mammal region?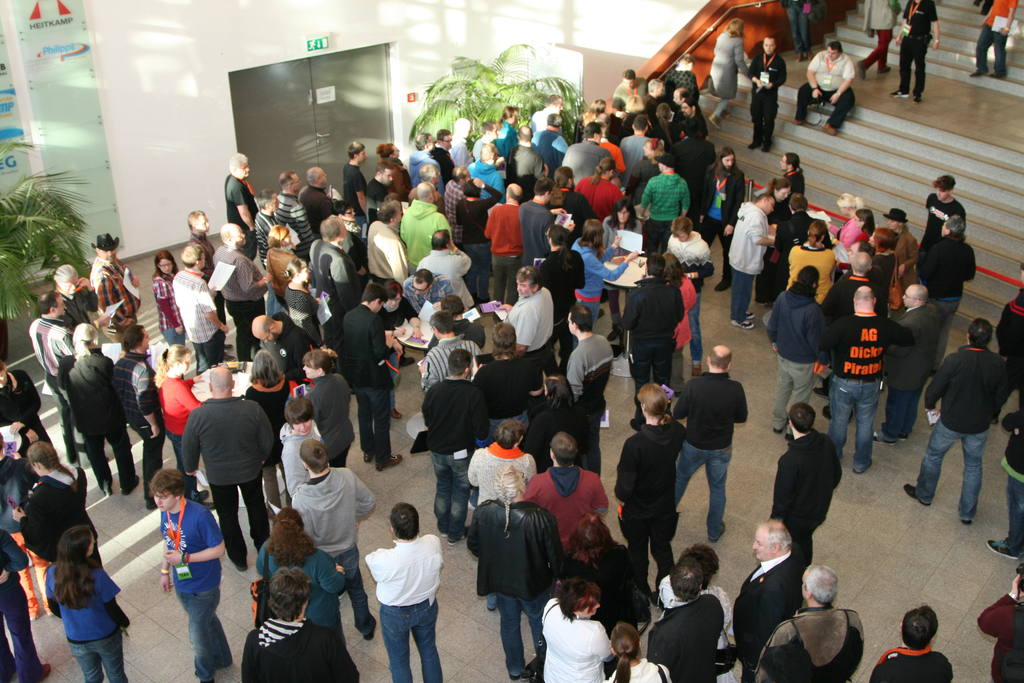
{"left": 248, "top": 348, "right": 291, "bottom": 511}
